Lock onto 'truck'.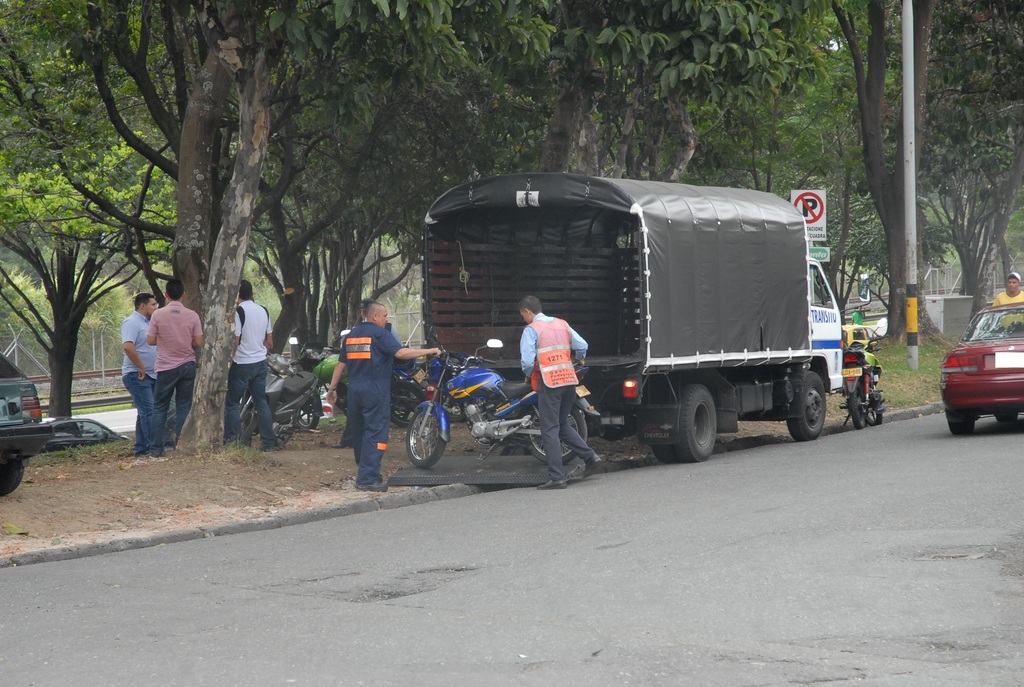
Locked: (x1=410, y1=166, x2=860, y2=479).
